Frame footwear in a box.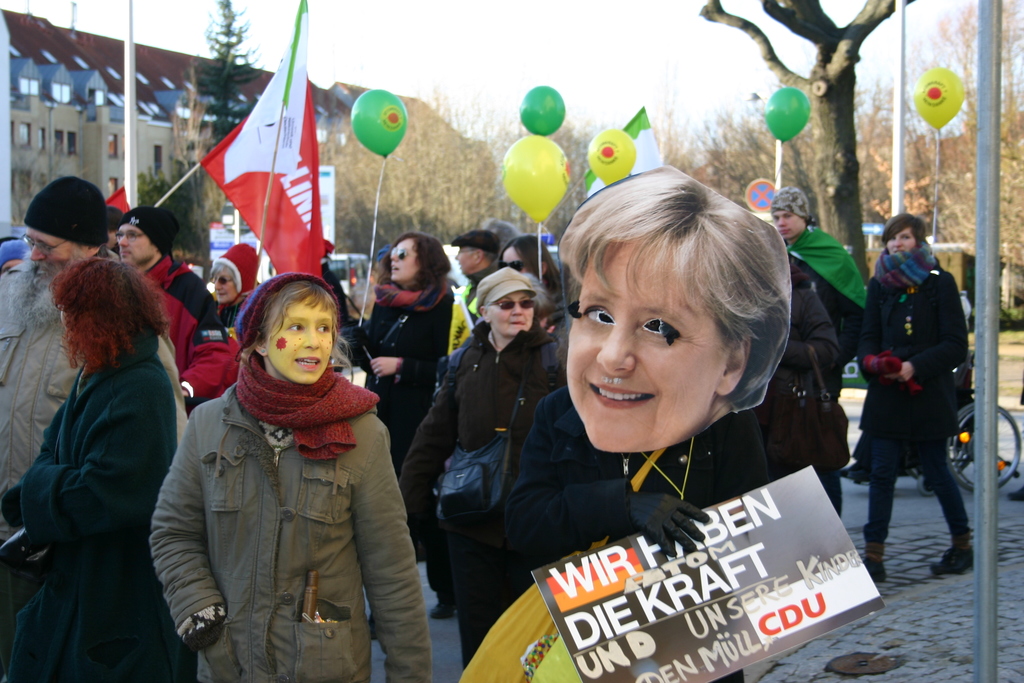
(x1=925, y1=519, x2=975, y2=575).
